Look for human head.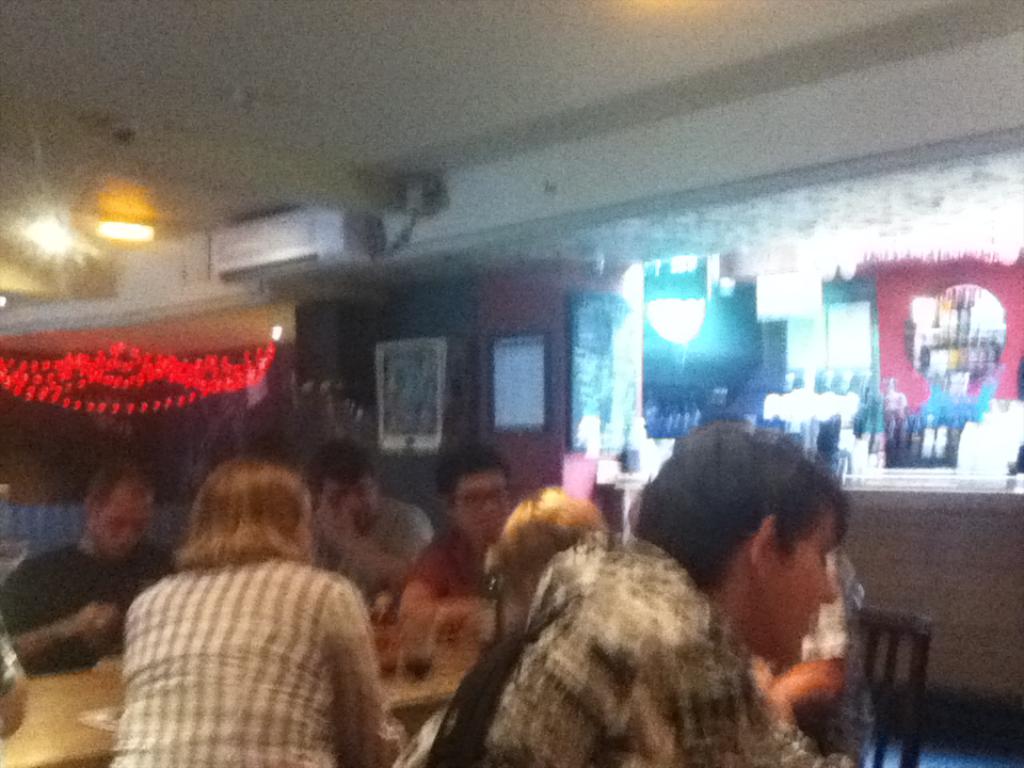
Found: l=191, t=457, r=316, b=560.
